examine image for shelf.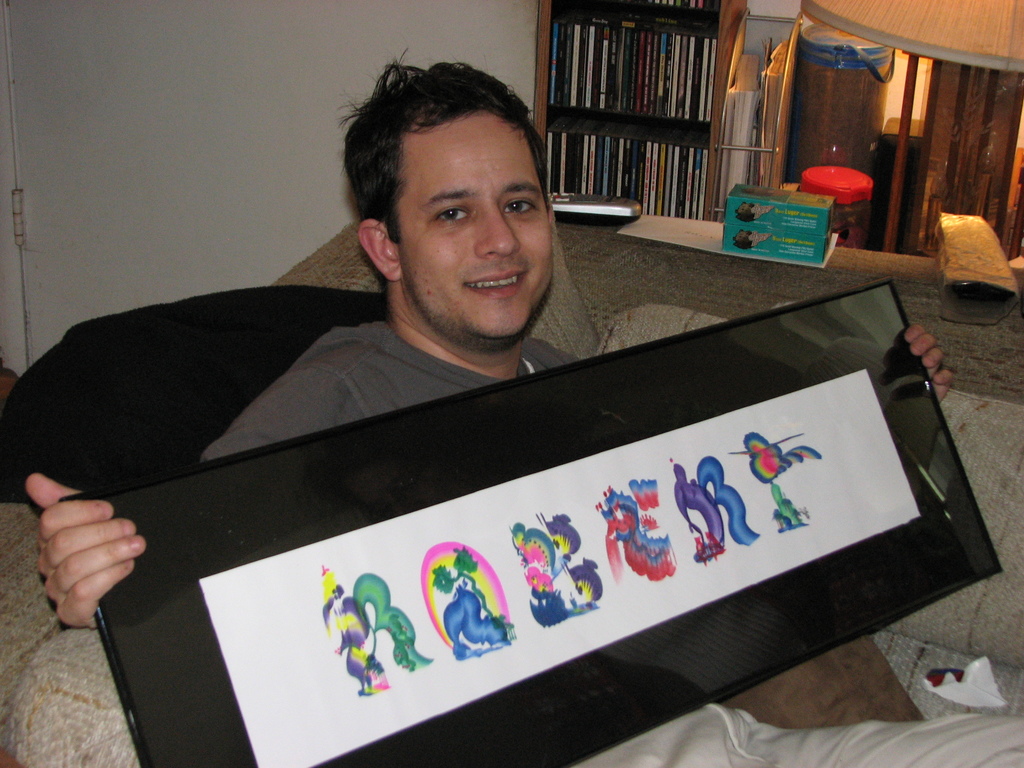
Examination result: [x1=541, y1=6, x2=716, y2=147].
